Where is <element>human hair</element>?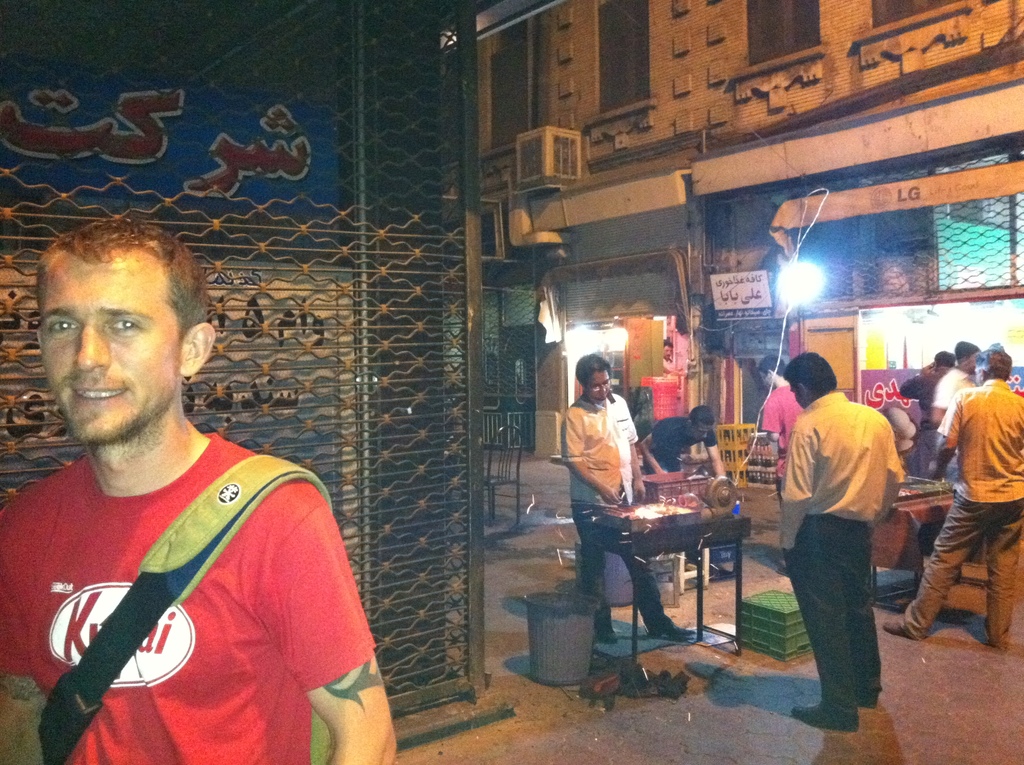
locate(972, 345, 1013, 380).
